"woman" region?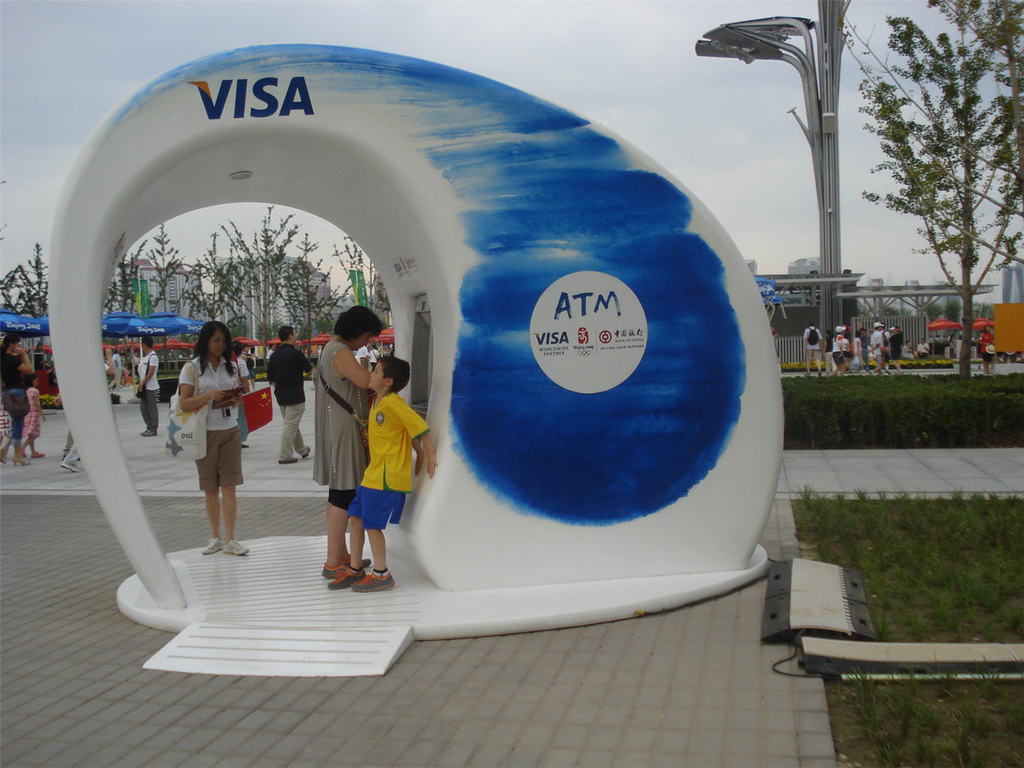
bbox=[307, 304, 385, 581]
